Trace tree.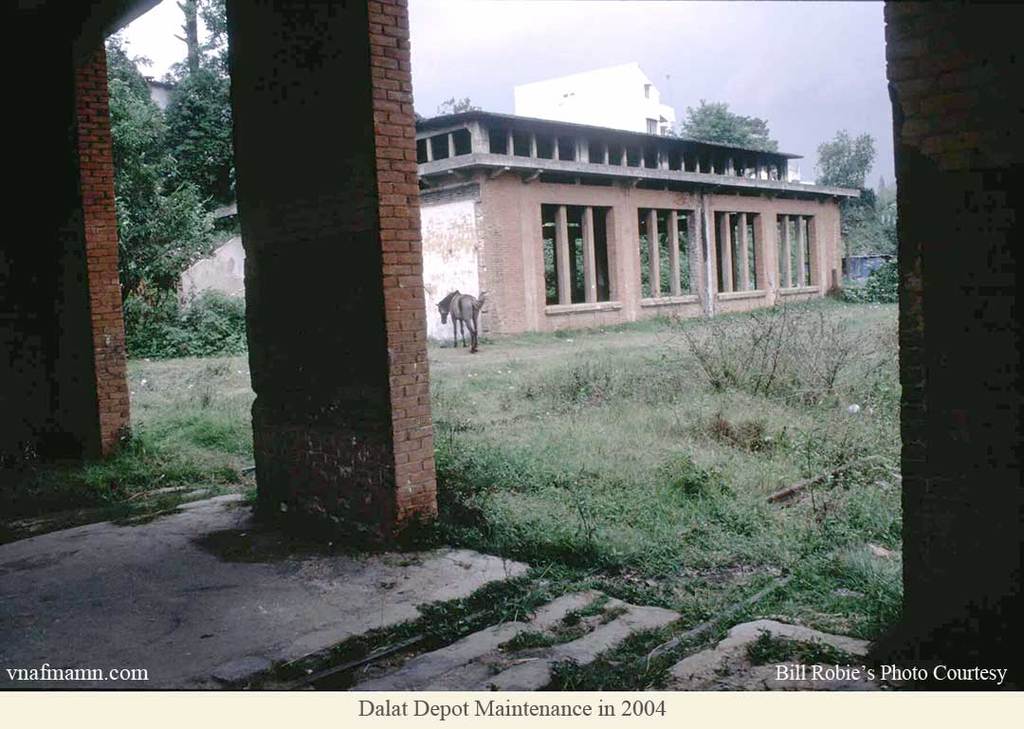
Traced to <bbox>675, 96, 780, 155</bbox>.
